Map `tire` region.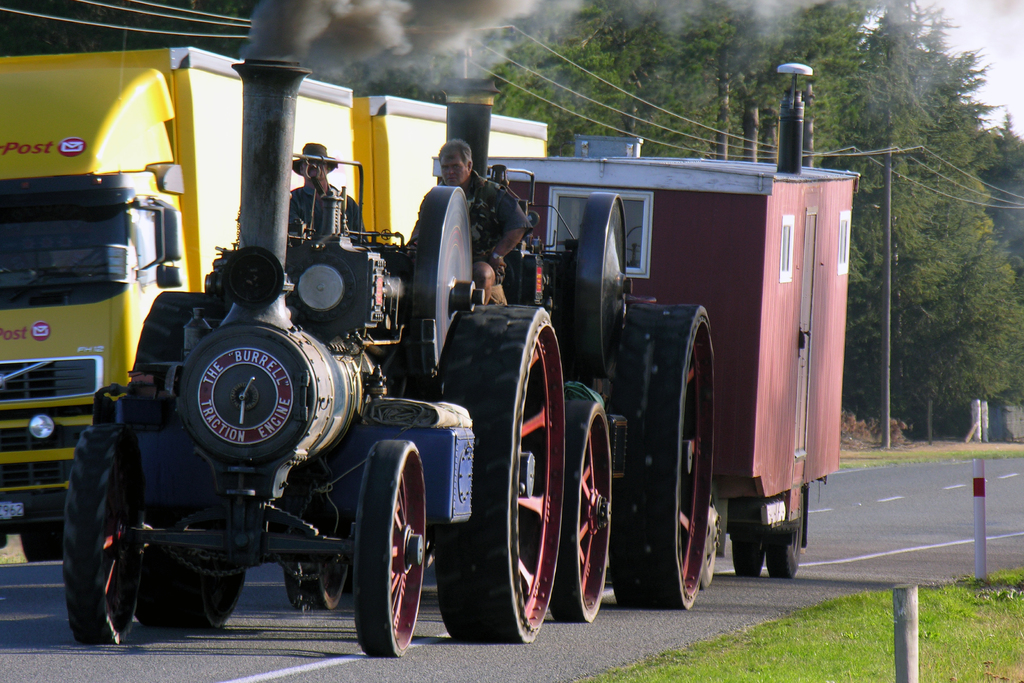
Mapped to <bbox>701, 483, 721, 588</bbox>.
